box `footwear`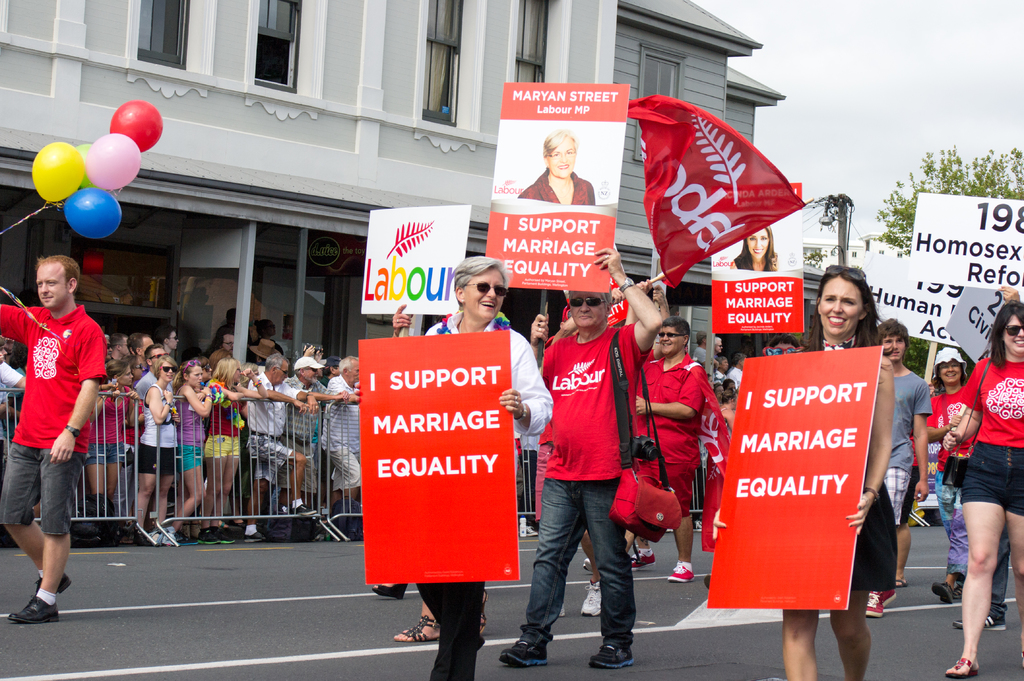
select_region(8, 591, 62, 625)
